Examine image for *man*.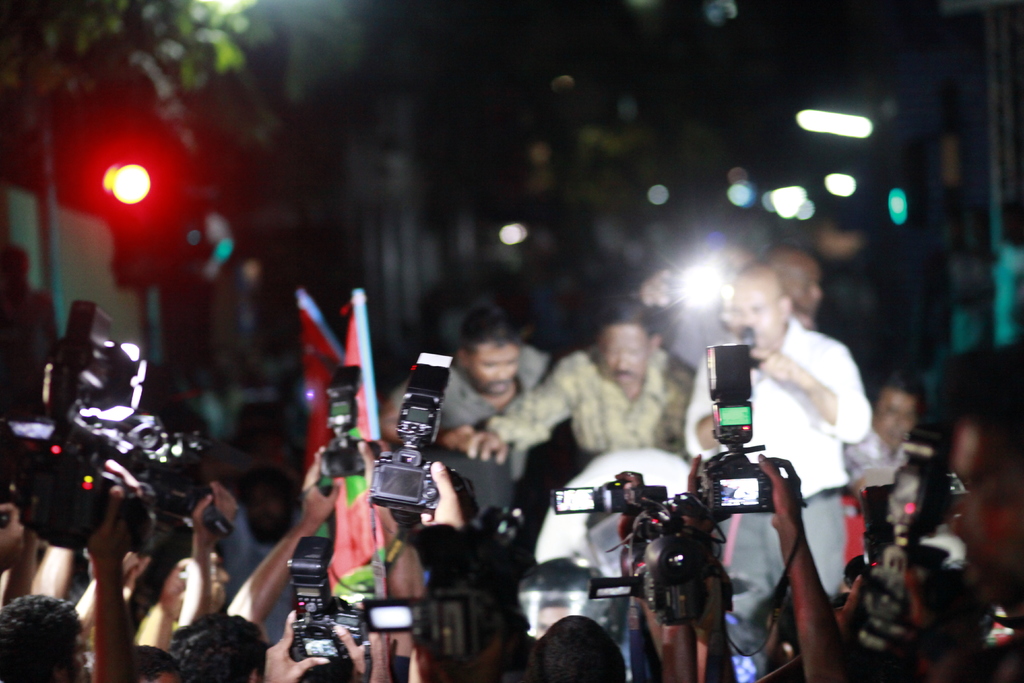
Examination result: crop(759, 247, 827, 333).
